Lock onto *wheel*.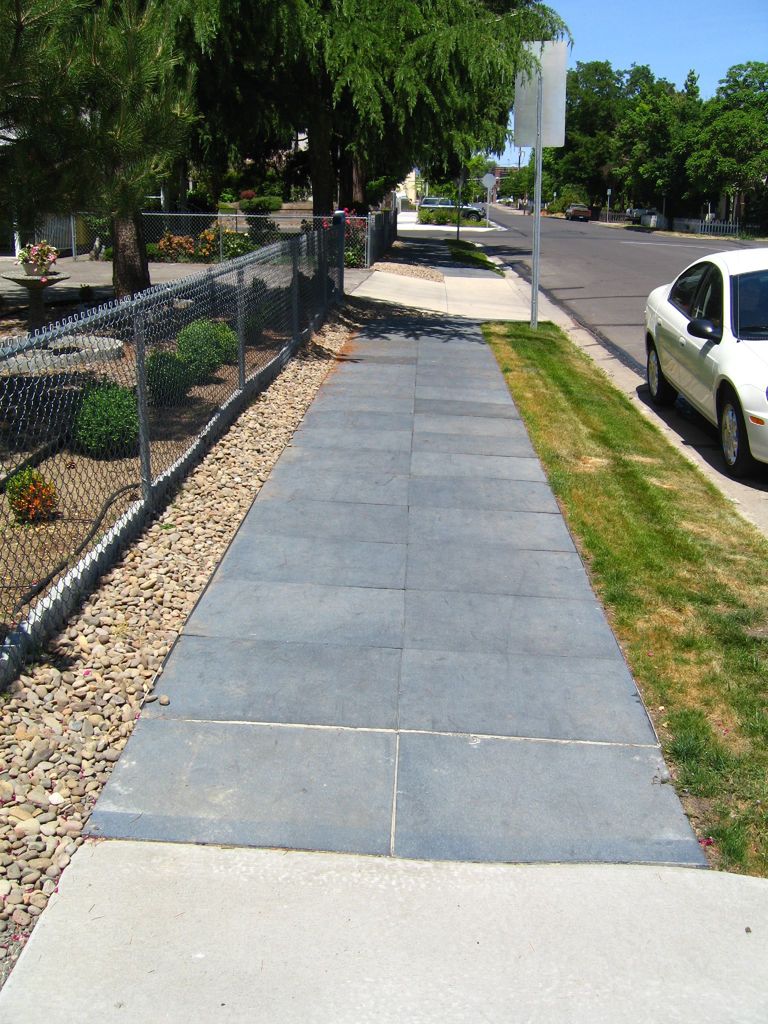
Locked: [left=648, top=340, right=679, bottom=402].
